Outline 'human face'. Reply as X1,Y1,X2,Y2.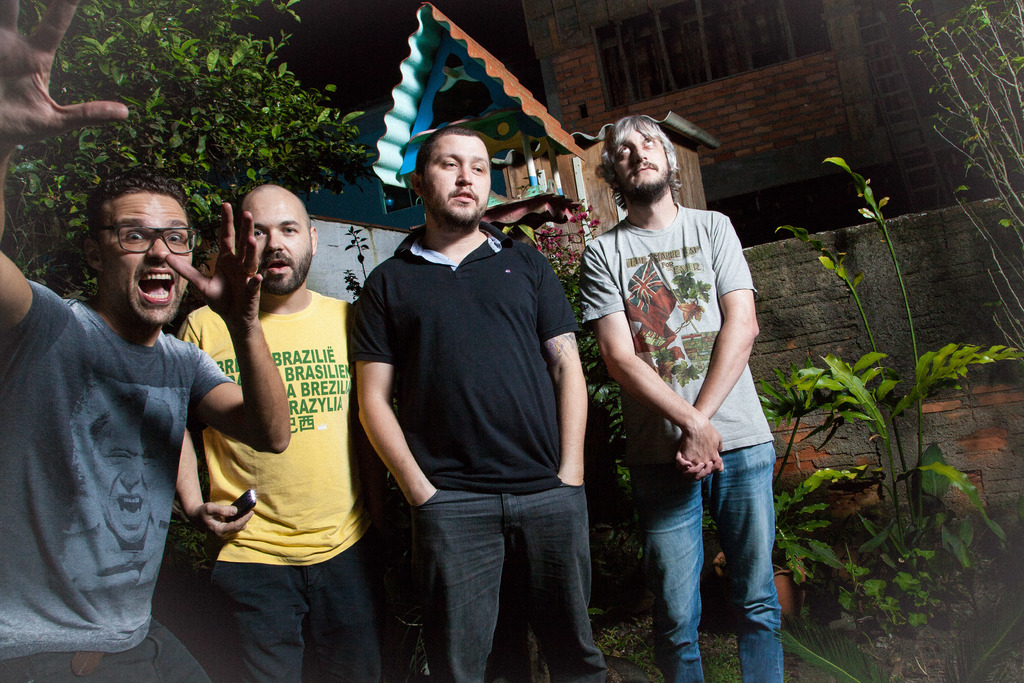
608,128,670,195.
